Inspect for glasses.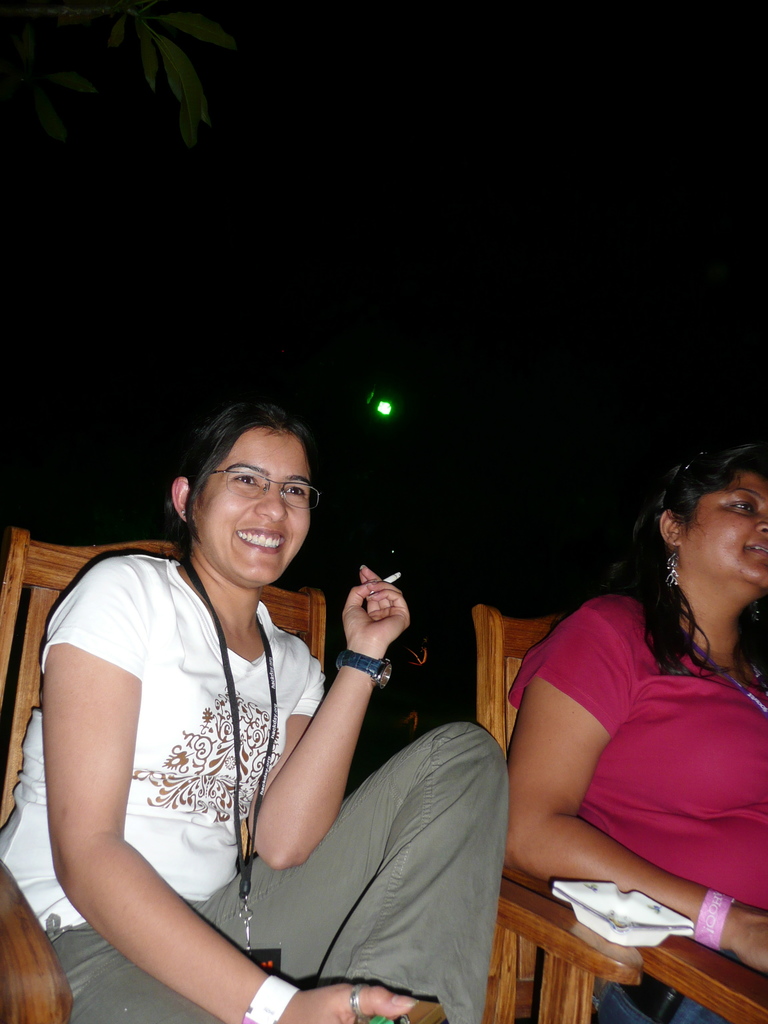
Inspection: (x1=212, y1=474, x2=322, y2=517).
